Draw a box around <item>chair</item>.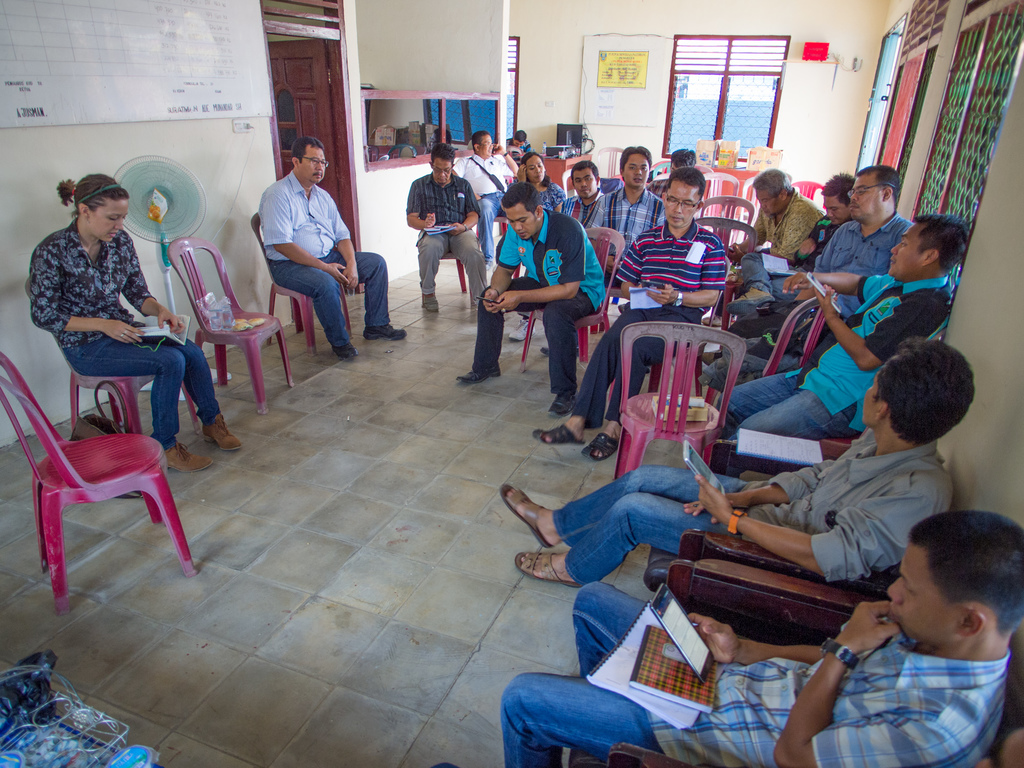
x1=567, y1=553, x2=1023, y2=767.
